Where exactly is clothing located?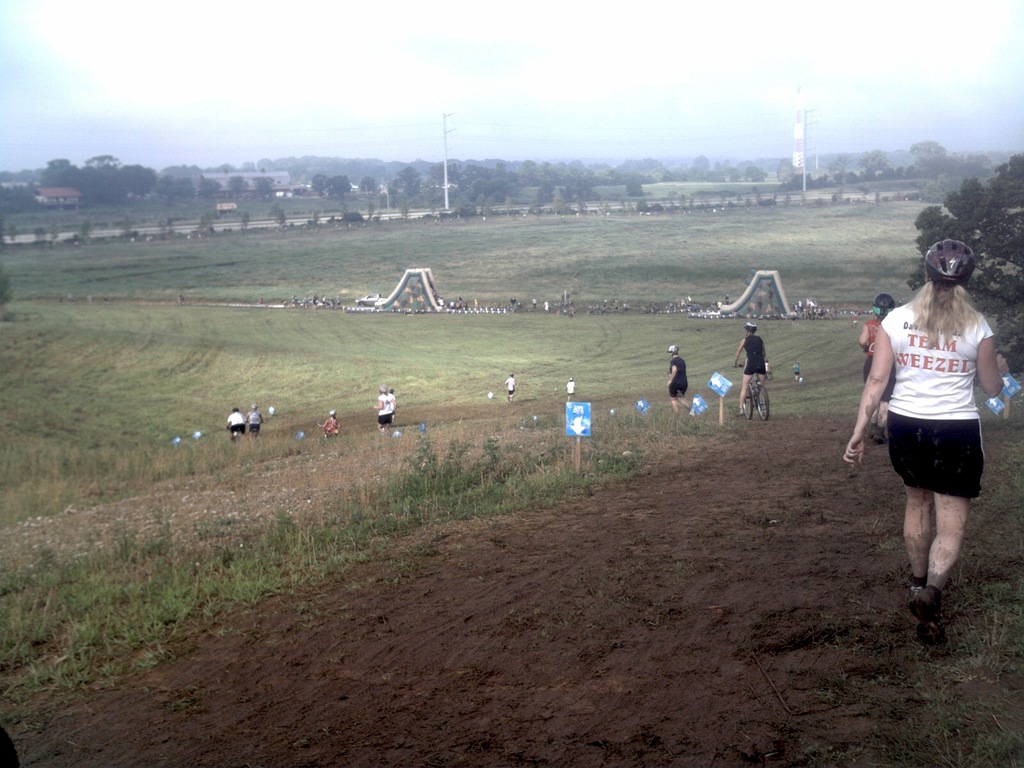
Its bounding box is crop(863, 319, 899, 407).
